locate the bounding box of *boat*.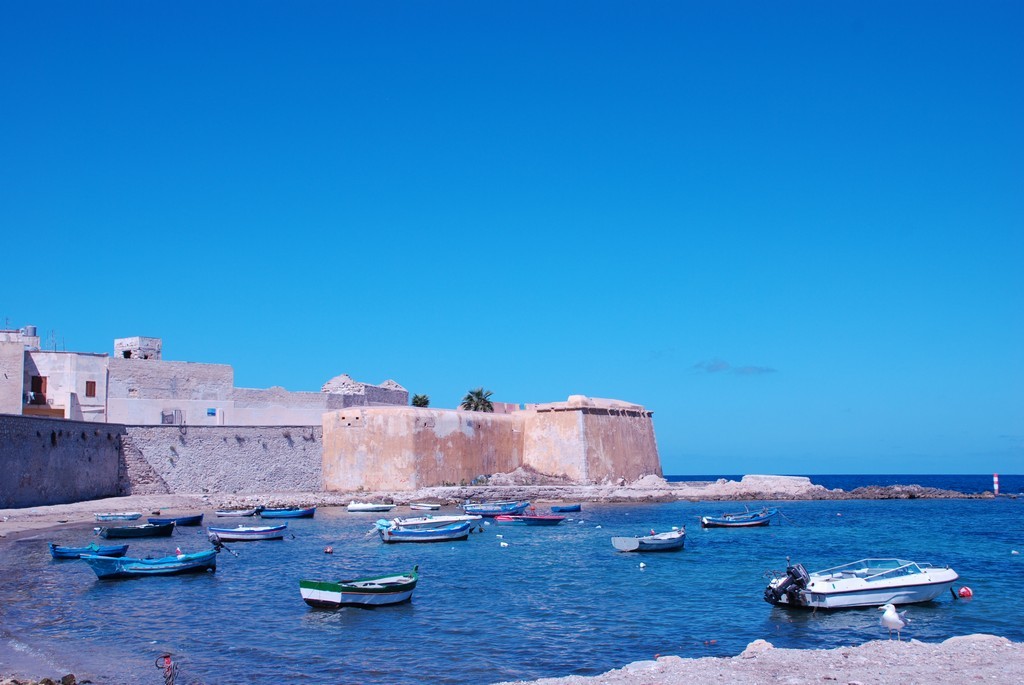
Bounding box: (519,513,568,526).
